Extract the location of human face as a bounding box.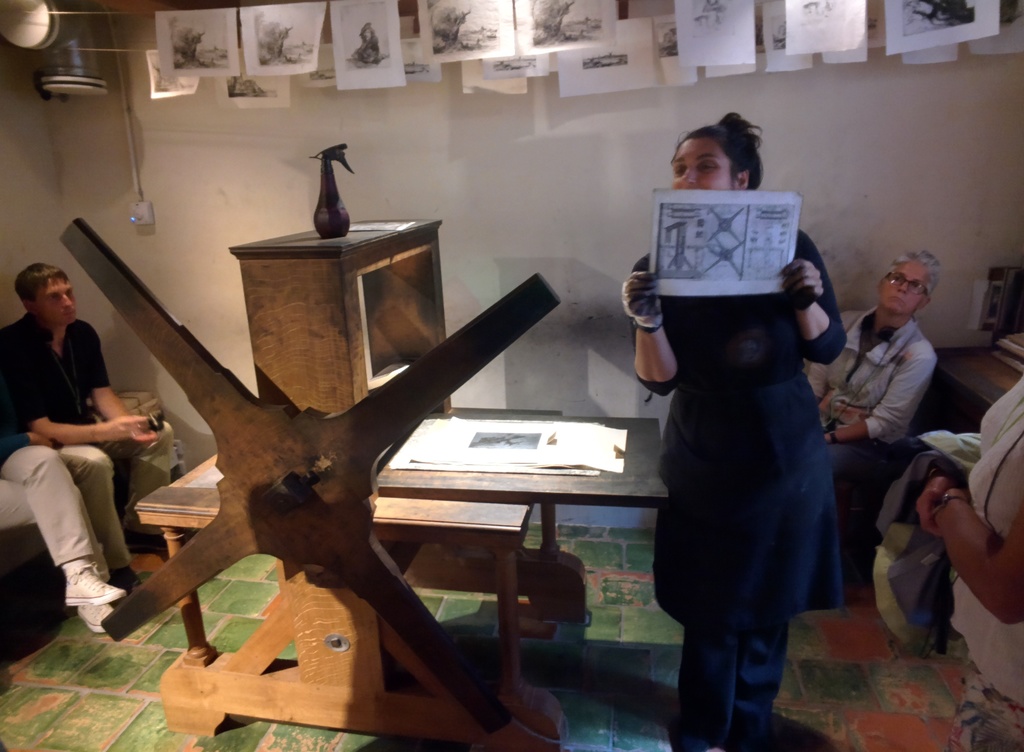
select_region(35, 275, 74, 323).
